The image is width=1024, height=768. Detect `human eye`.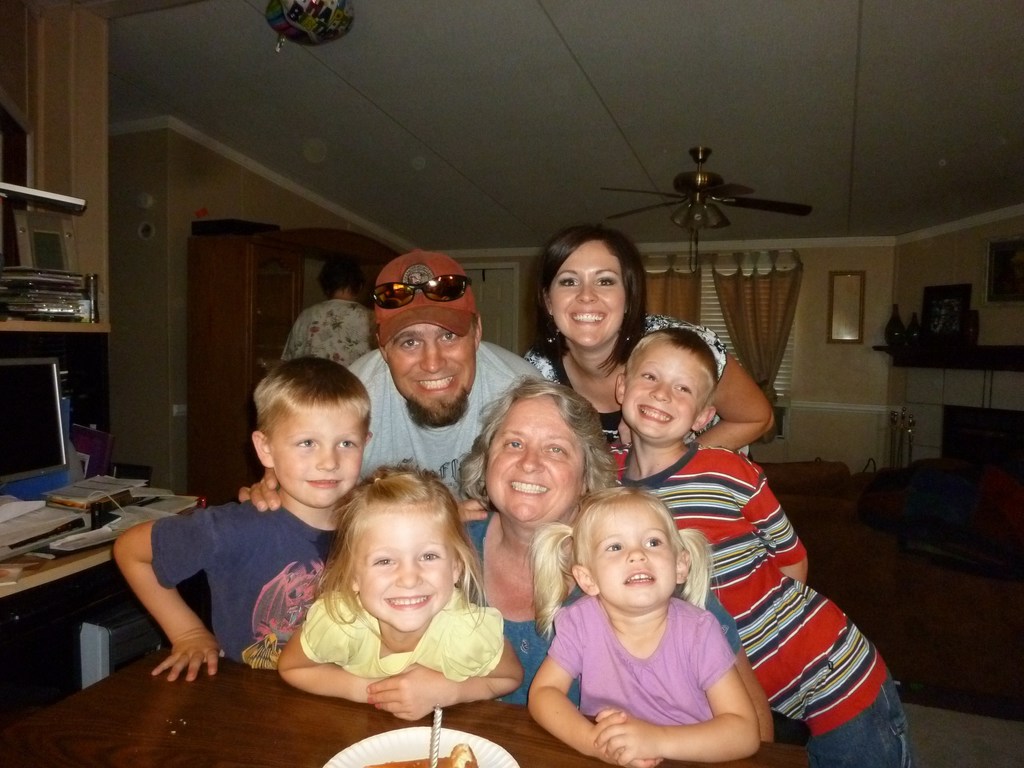
Detection: region(591, 274, 613, 288).
